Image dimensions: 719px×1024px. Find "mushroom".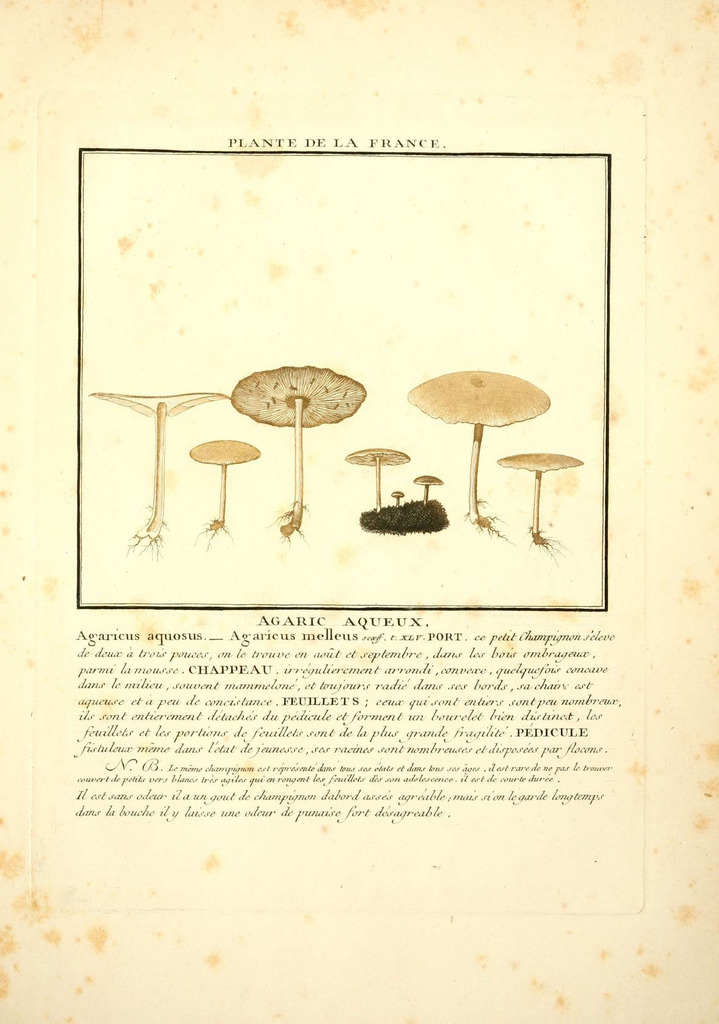
[89,392,227,545].
